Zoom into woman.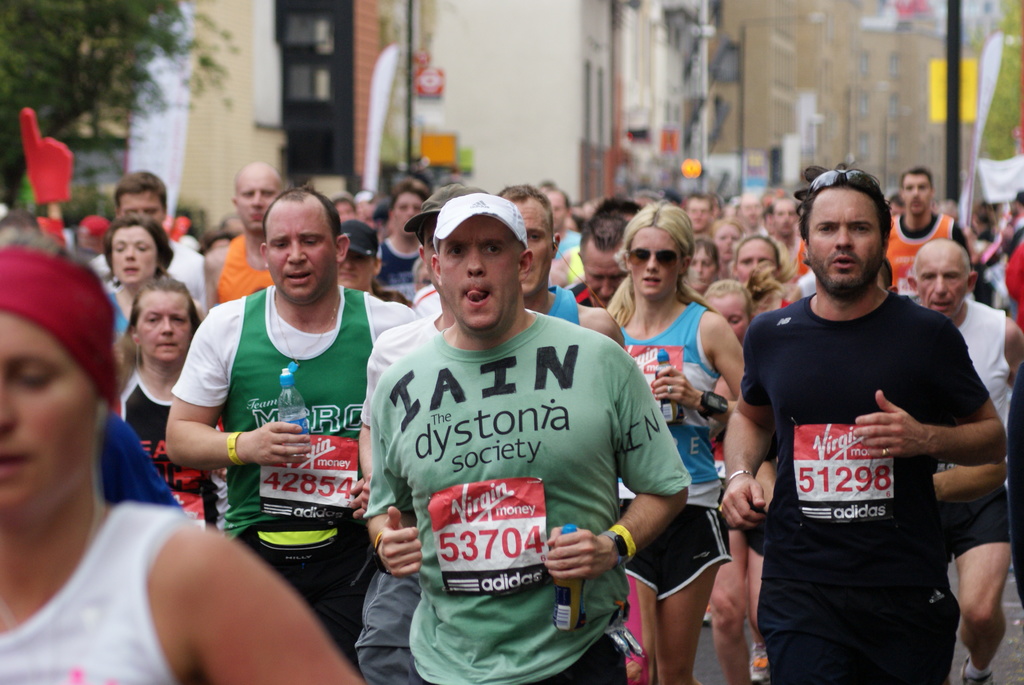
Zoom target: 0 233 361 684.
